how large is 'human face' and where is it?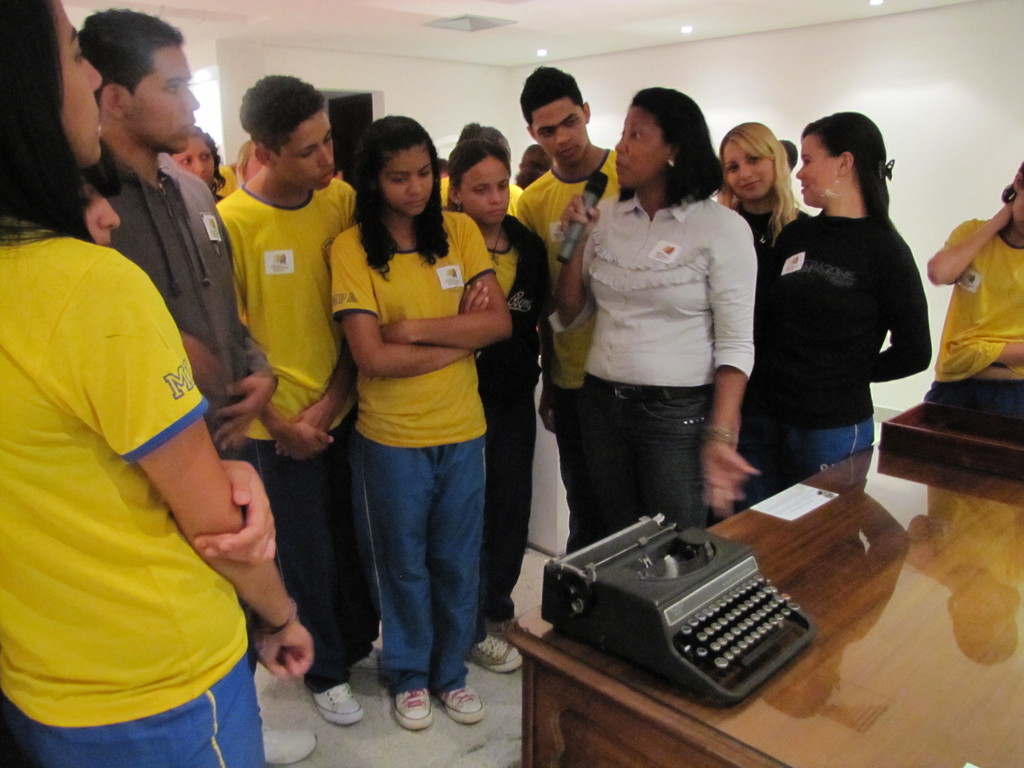
Bounding box: box(276, 108, 339, 192).
